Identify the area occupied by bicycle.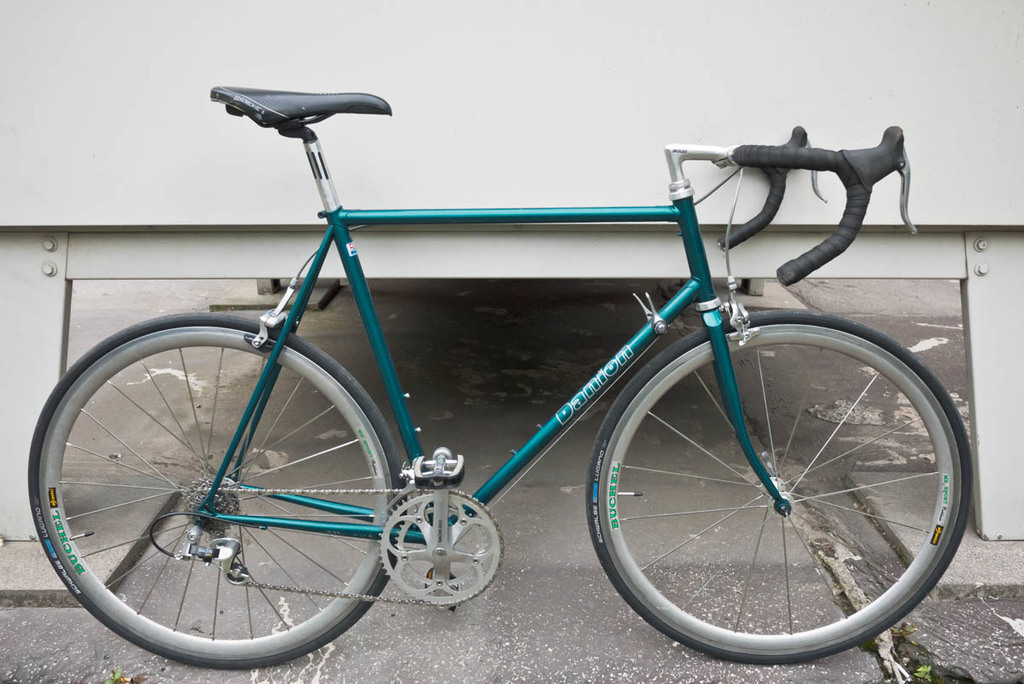
Area: select_region(35, 16, 1002, 658).
